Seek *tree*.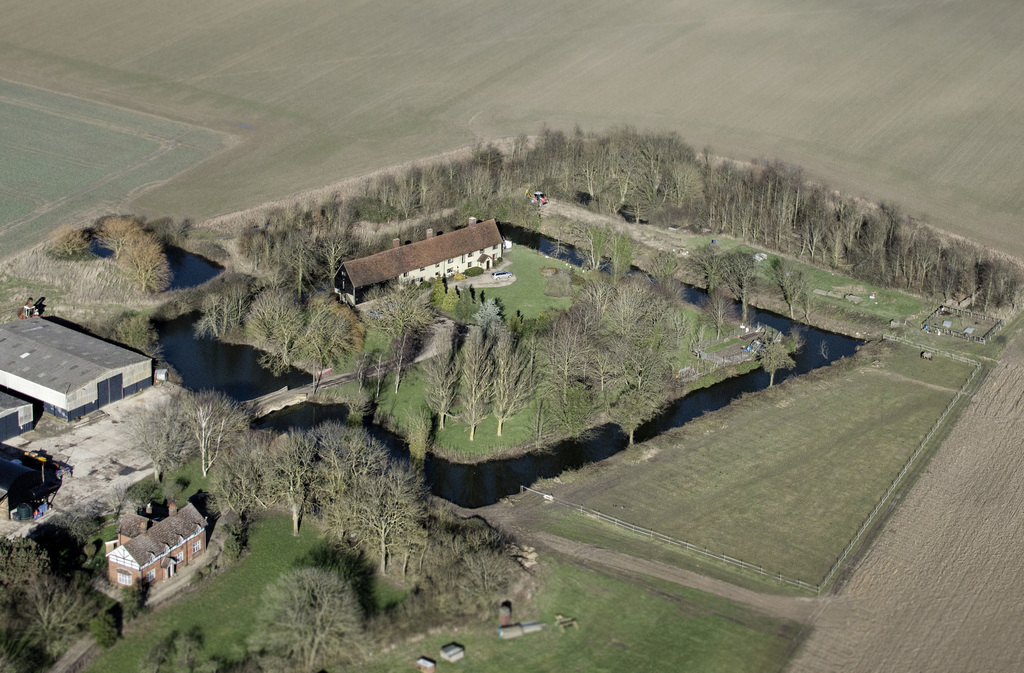
BBox(47, 224, 79, 254).
